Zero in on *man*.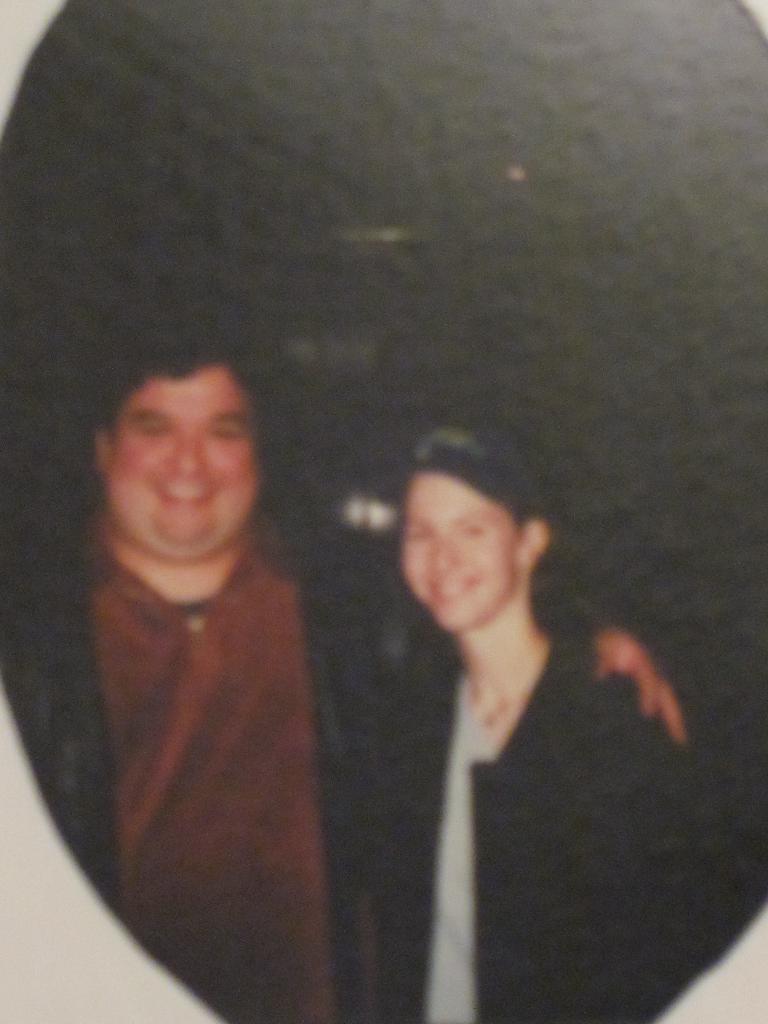
Zeroed in: (334, 415, 767, 1023).
